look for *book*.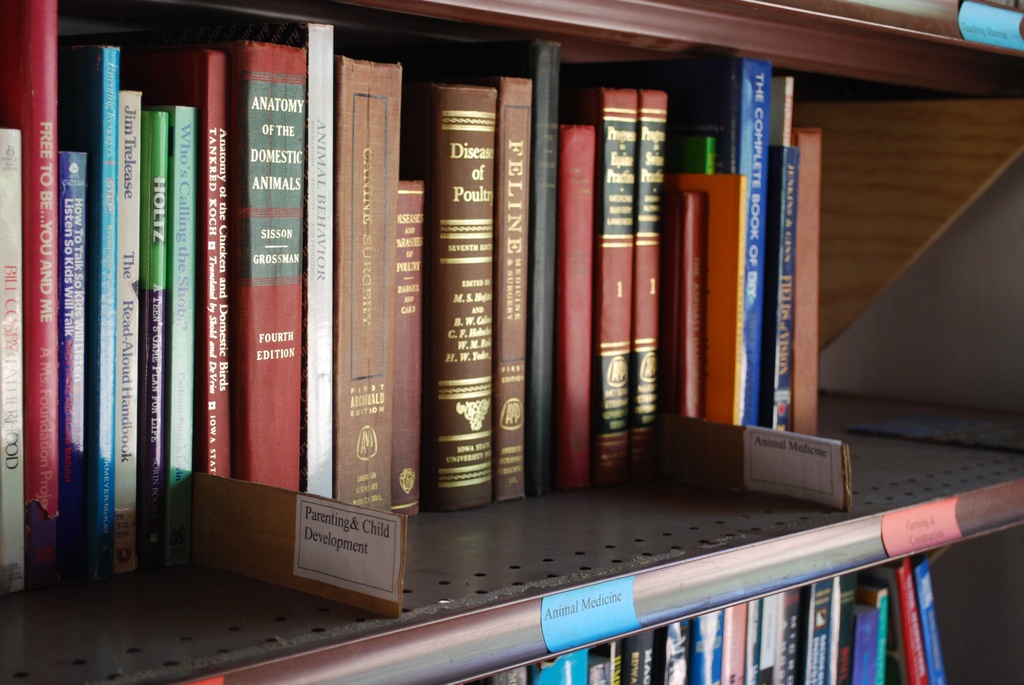
Found: locate(335, 54, 400, 515).
